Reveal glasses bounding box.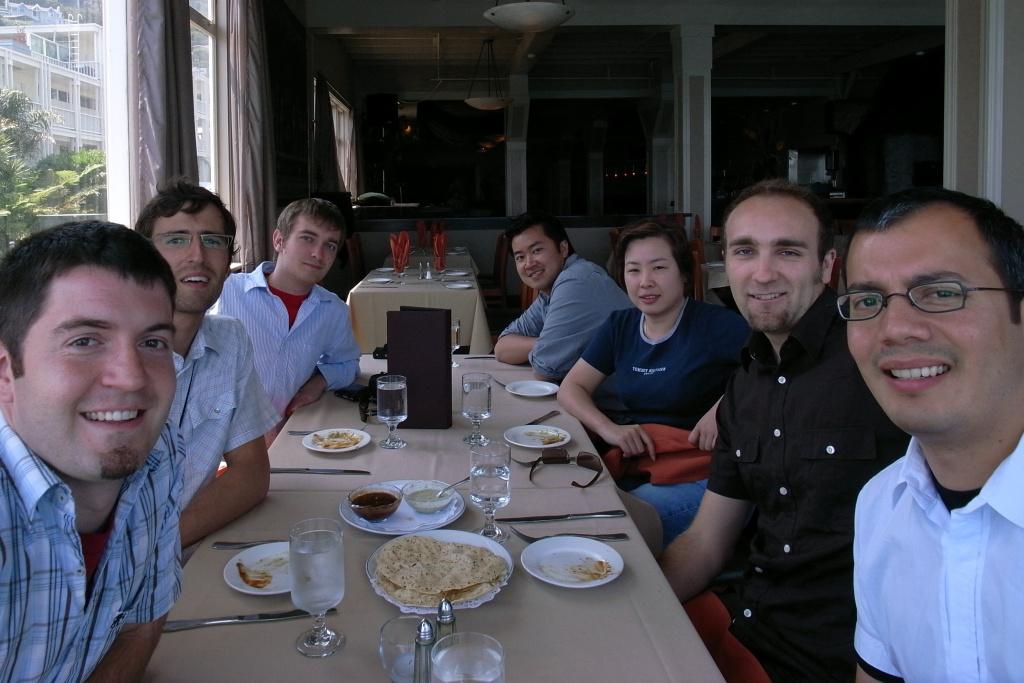
Revealed: x1=152, y1=232, x2=233, y2=250.
